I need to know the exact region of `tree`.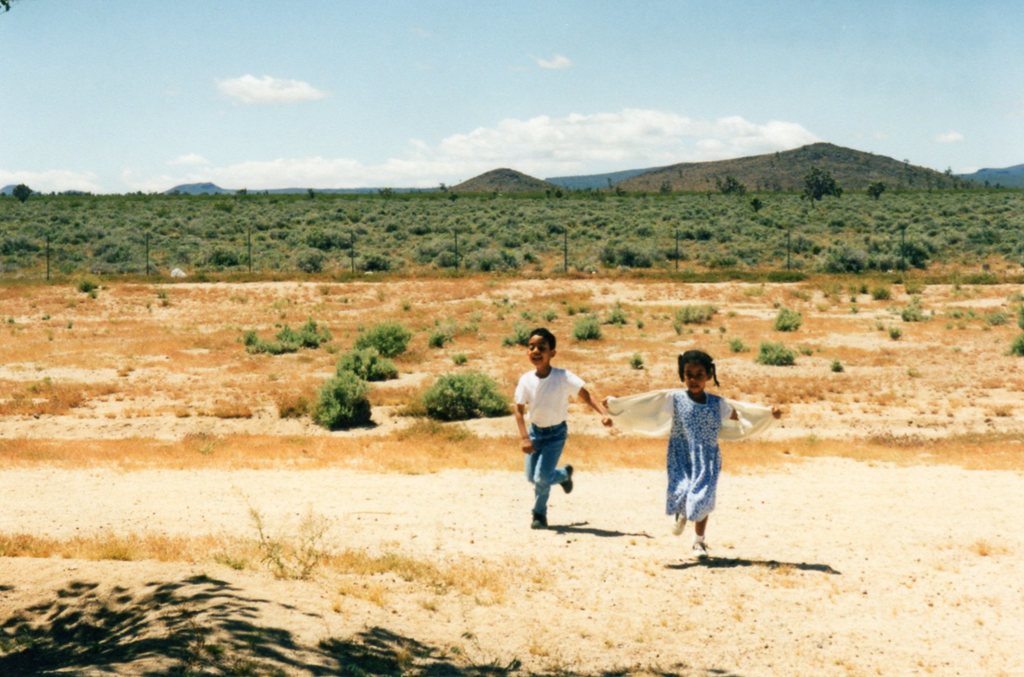
Region: [x1=866, y1=182, x2=888, y2=200].
